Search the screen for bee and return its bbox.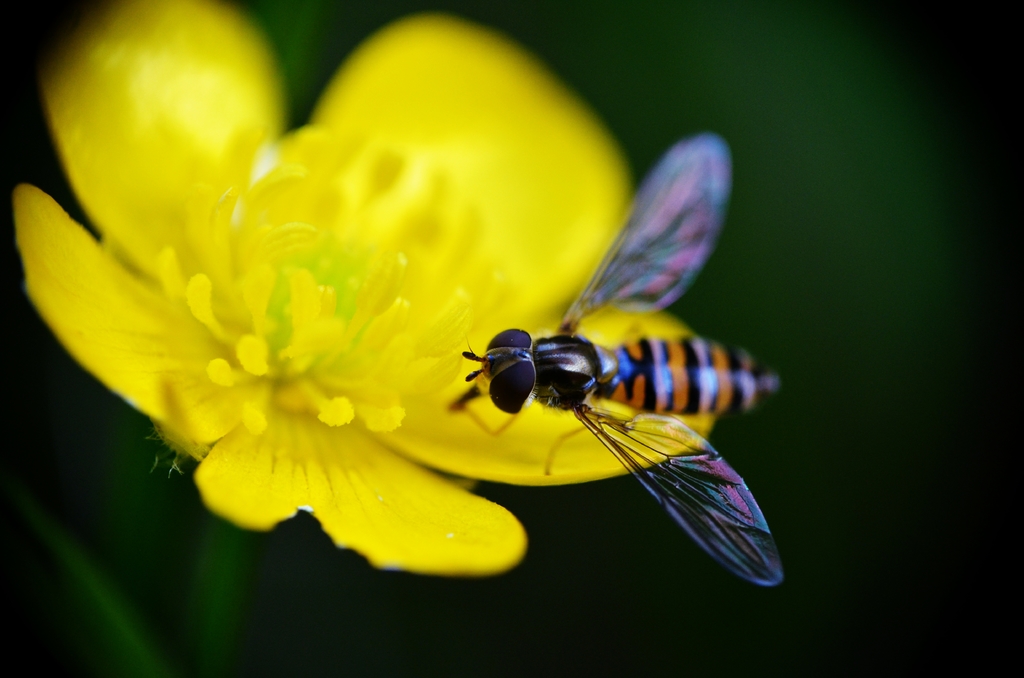
Found: (left=445, top=159, right=755, bottom=513).
